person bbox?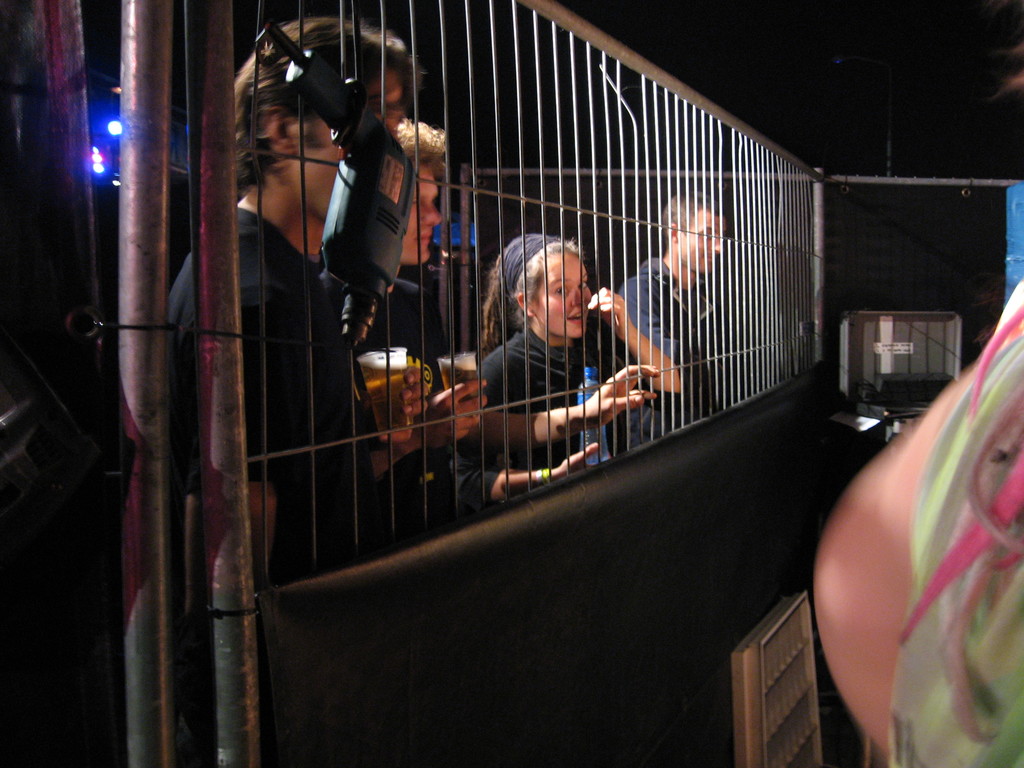
bbox=[159, 19, 424, 589]
